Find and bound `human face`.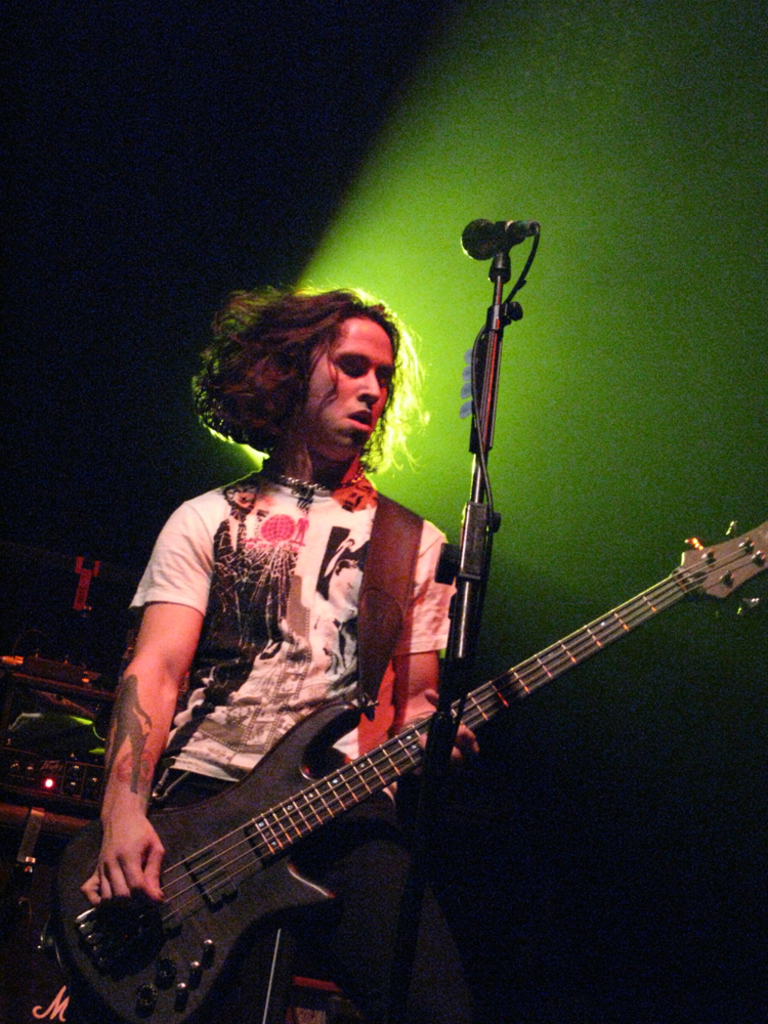
Bound: (279,307,408,454).
